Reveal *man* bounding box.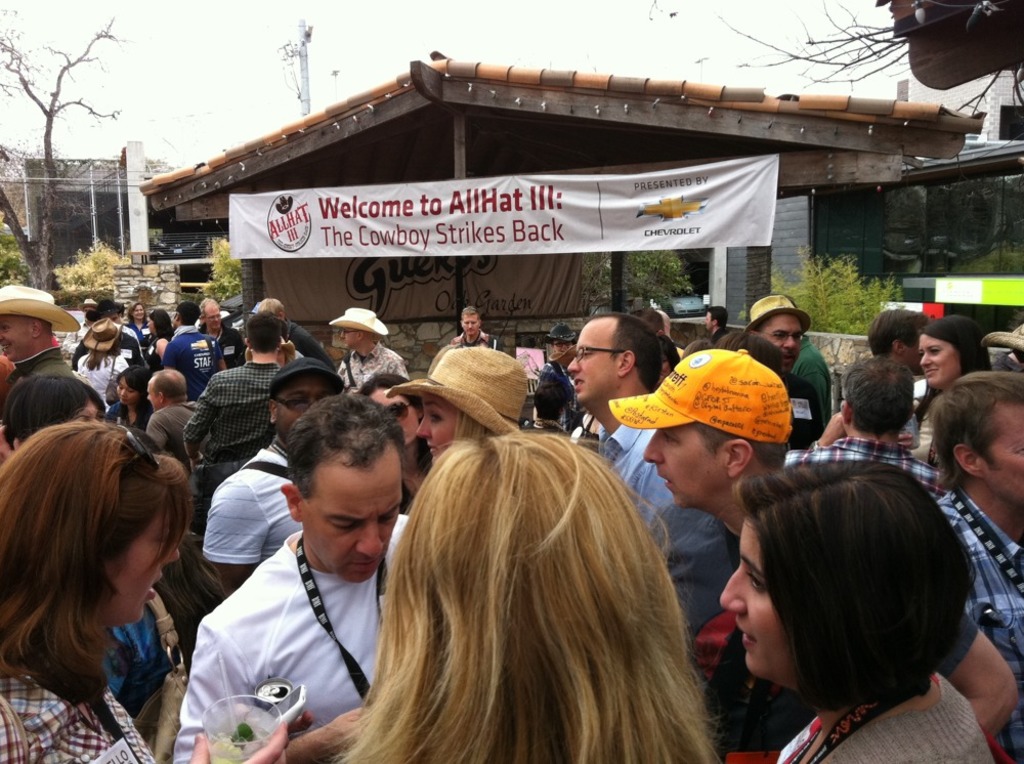
Revealed: [x1=198, y1=357, x2=351, y2=594].
